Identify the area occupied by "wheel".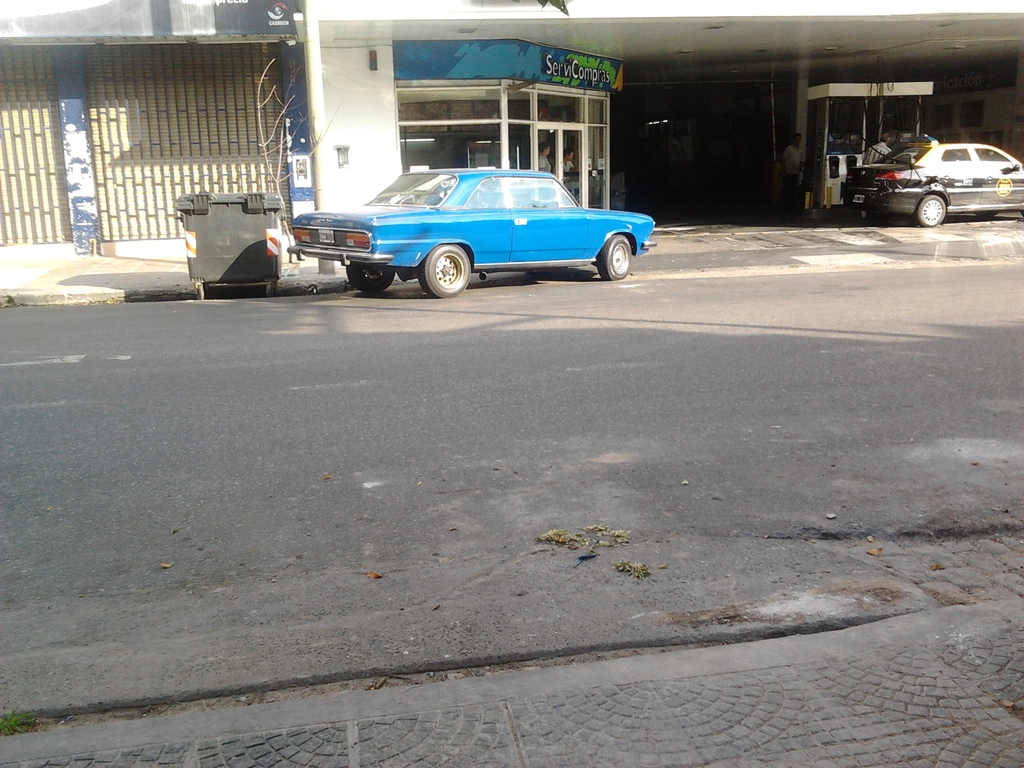
Area: 417, 244, 469, 299.
